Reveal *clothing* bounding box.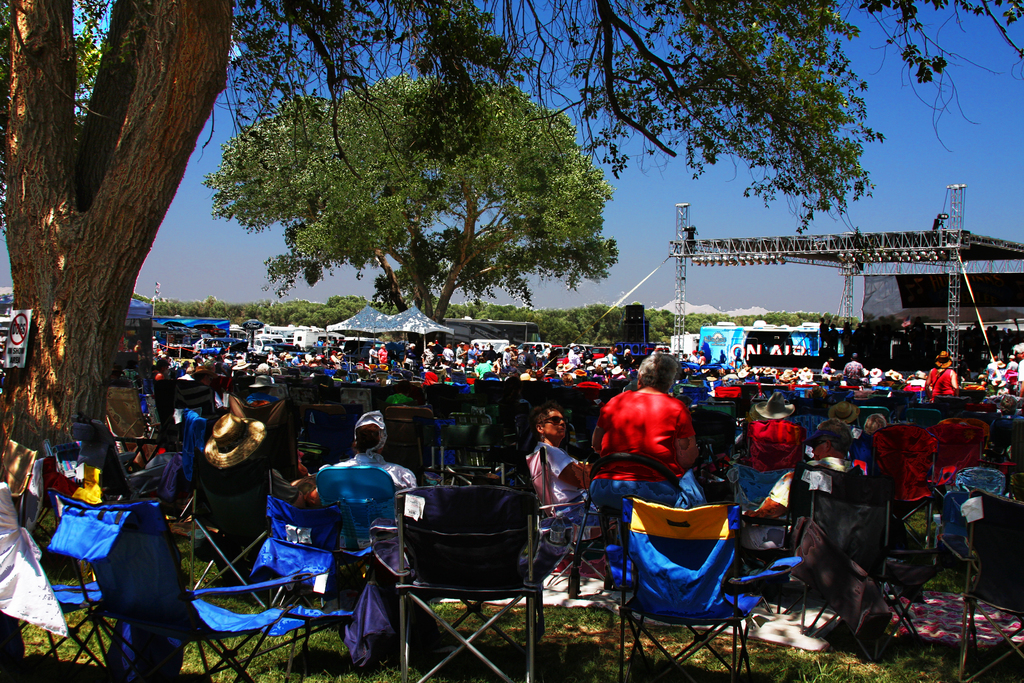
Revealed: pyautogui.locateOnScreen(823, 364, 831, 375).
